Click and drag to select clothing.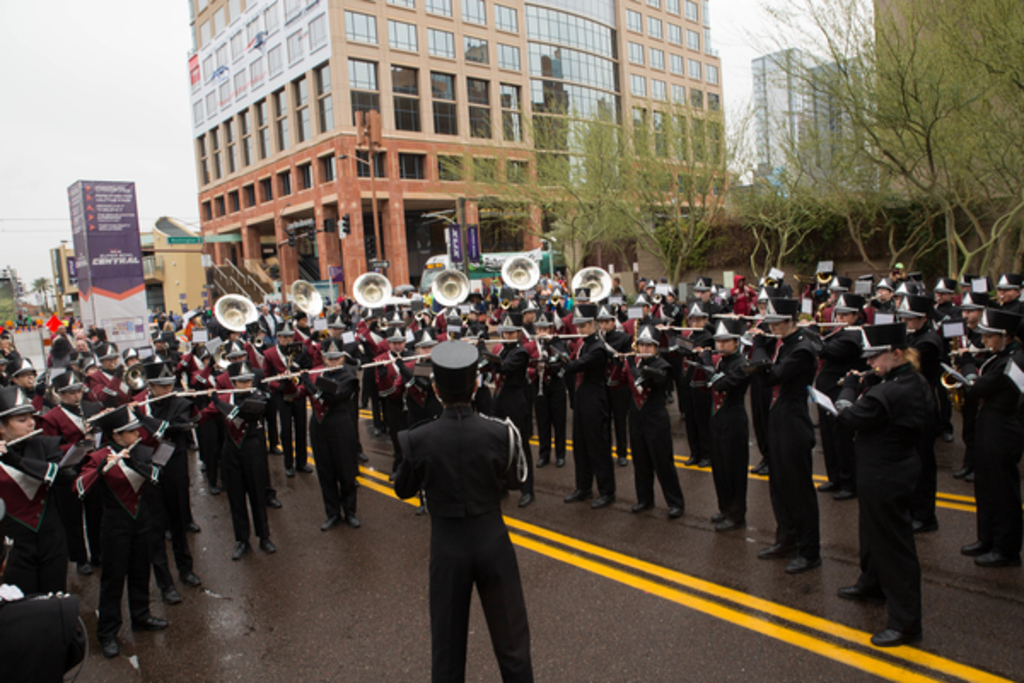
Selection: <region>573, 328, 604, 488</region>.
